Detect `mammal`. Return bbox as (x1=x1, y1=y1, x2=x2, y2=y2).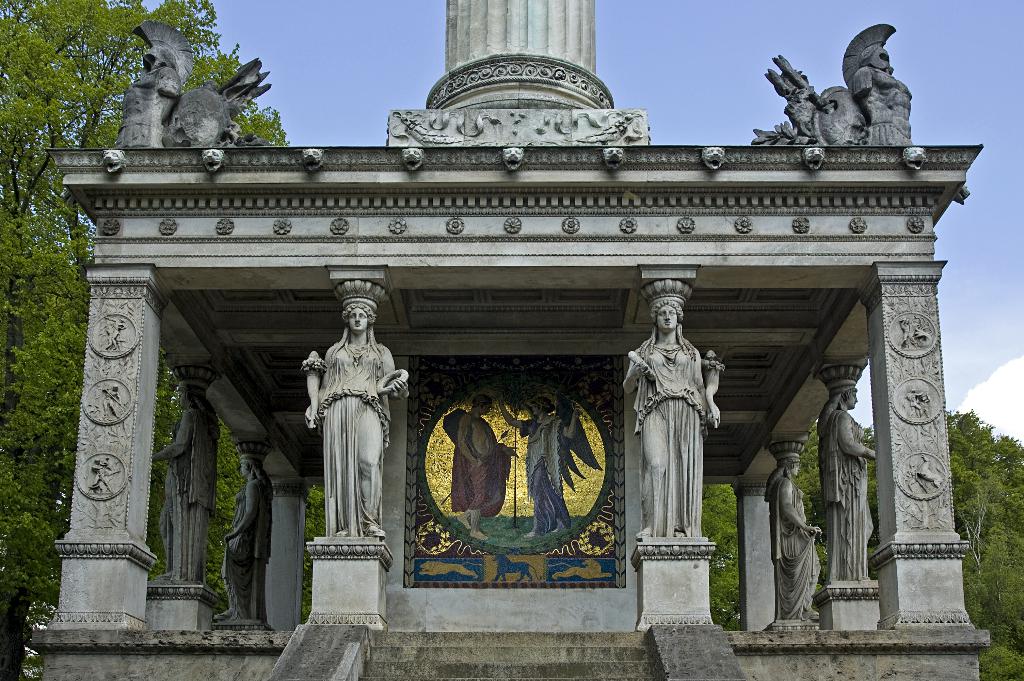
(x1=956, y1=183, x2=968, y2=205).
